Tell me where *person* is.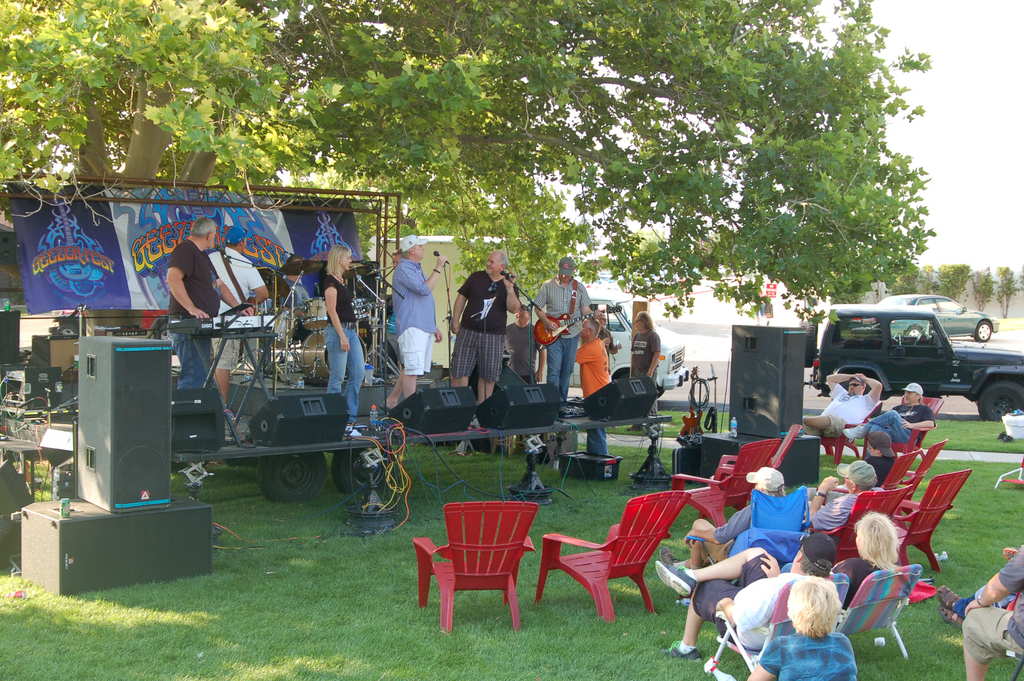
*person* is at 318, 239, 365, 430.
